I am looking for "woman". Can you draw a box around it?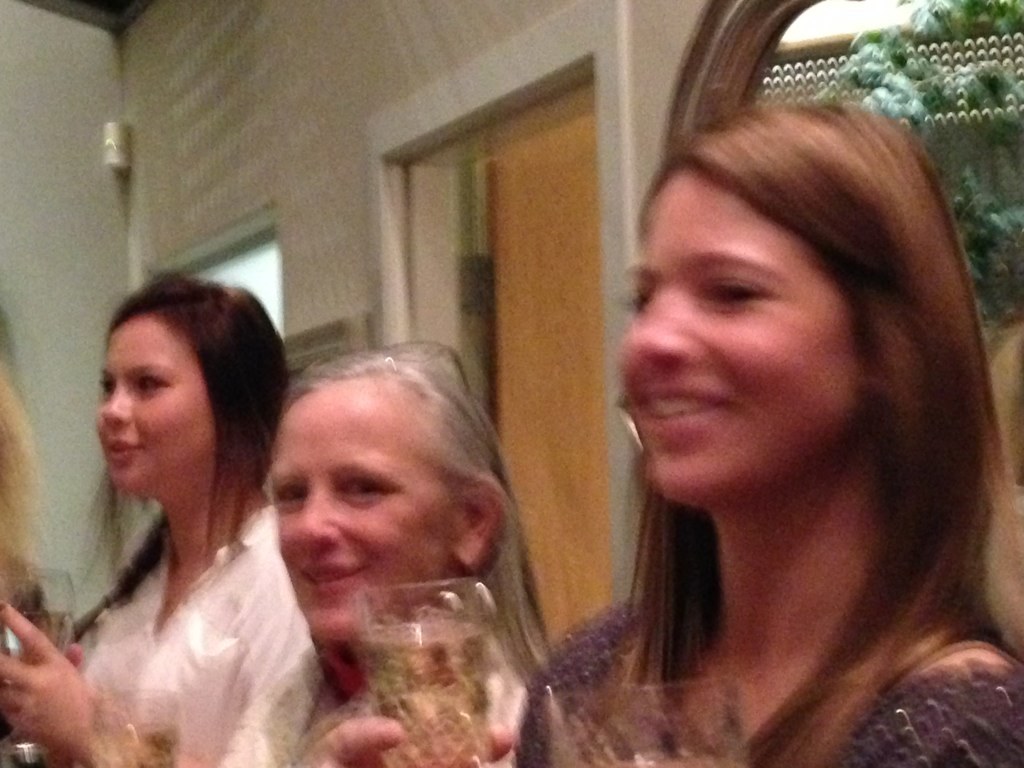
Sure, the bounding box is box=[248, 349, 548, 767].
